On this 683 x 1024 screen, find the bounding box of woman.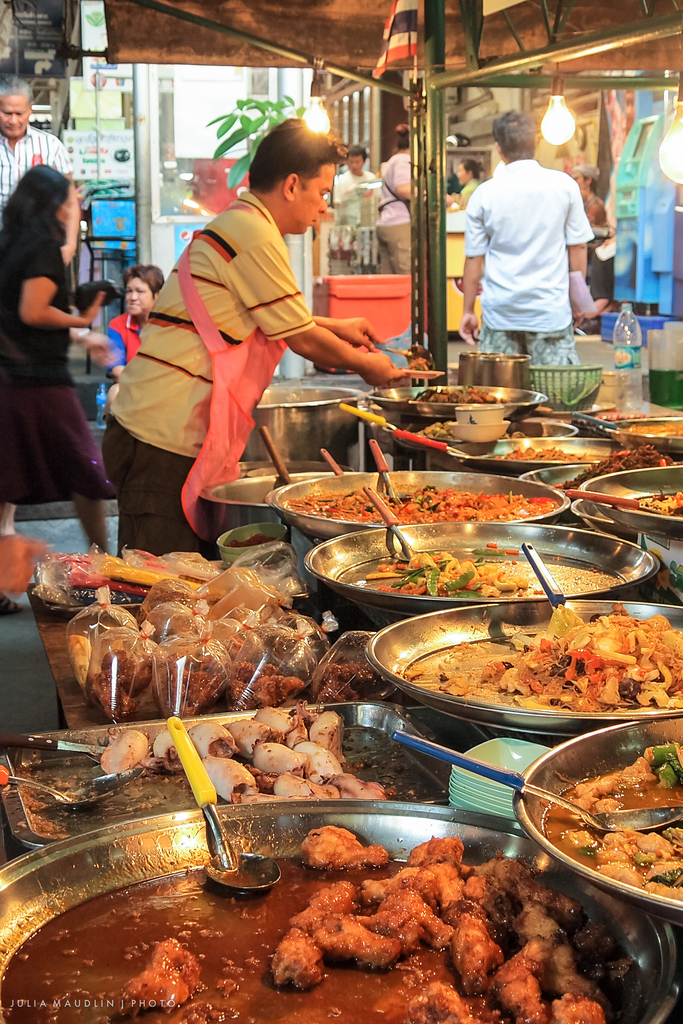
Bounding box: select_region(1, 161, 120, 577).
